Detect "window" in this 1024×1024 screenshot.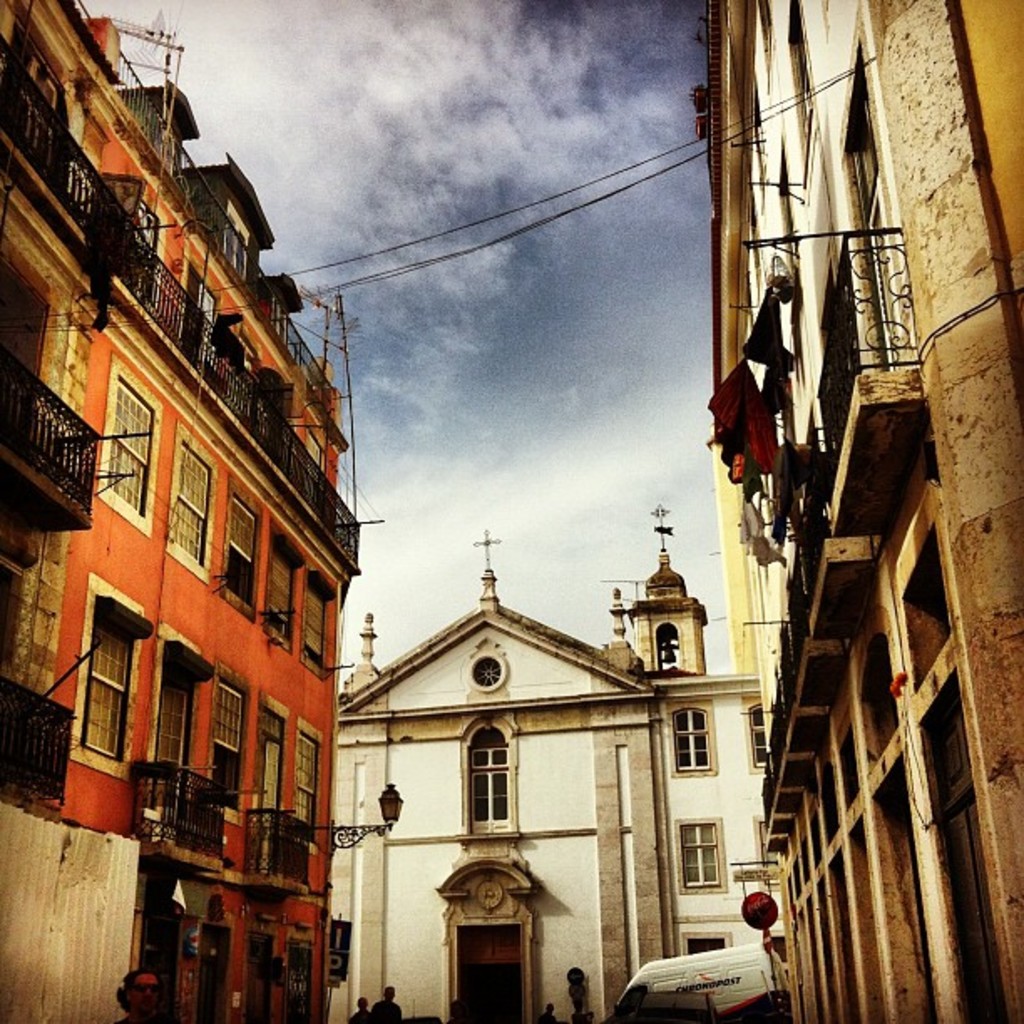
Detection: pyautogui.locateOnScreen(119, 194, 157, 278).
